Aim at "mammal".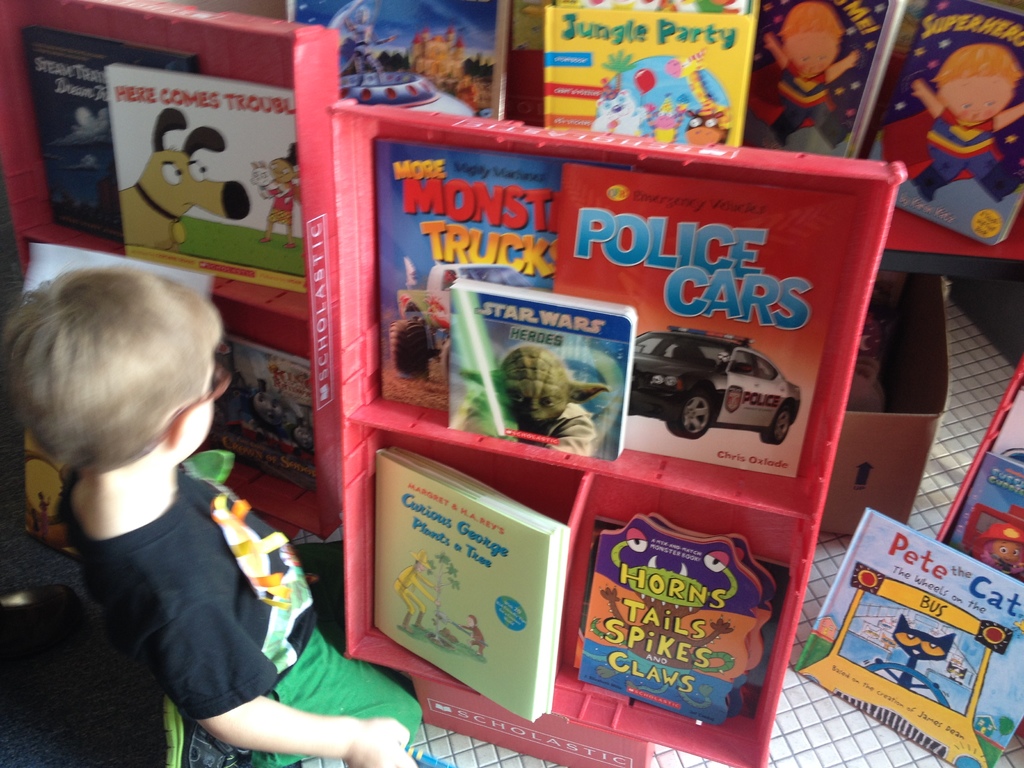
Aimed at l=973, t=524, r=1023, b=576.
